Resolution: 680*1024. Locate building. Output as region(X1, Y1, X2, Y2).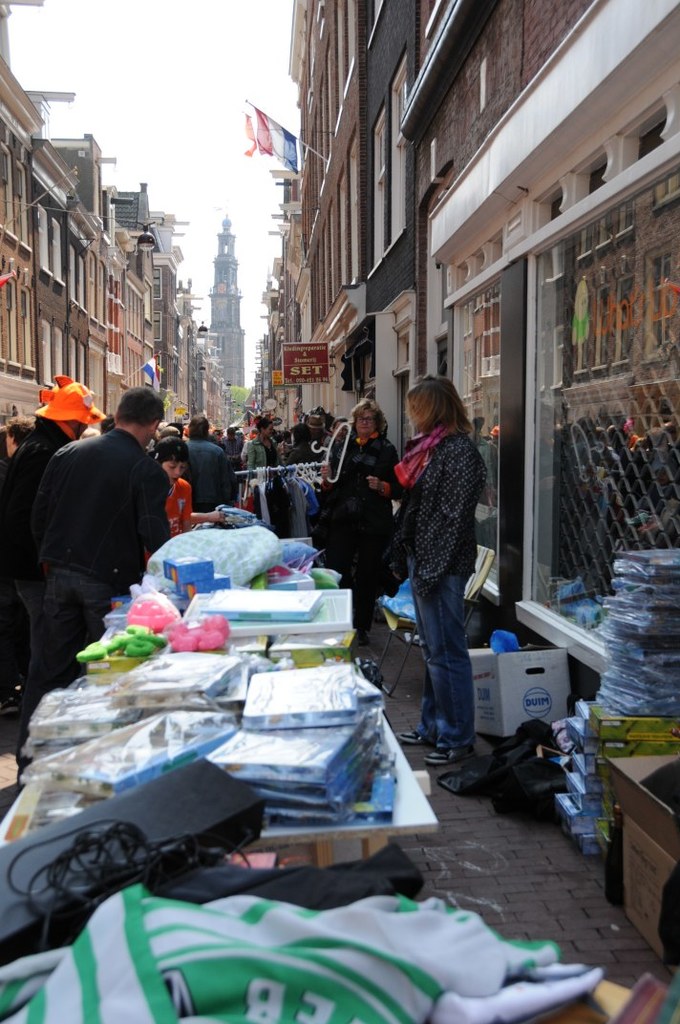
region(206, 213, 244, 384).
